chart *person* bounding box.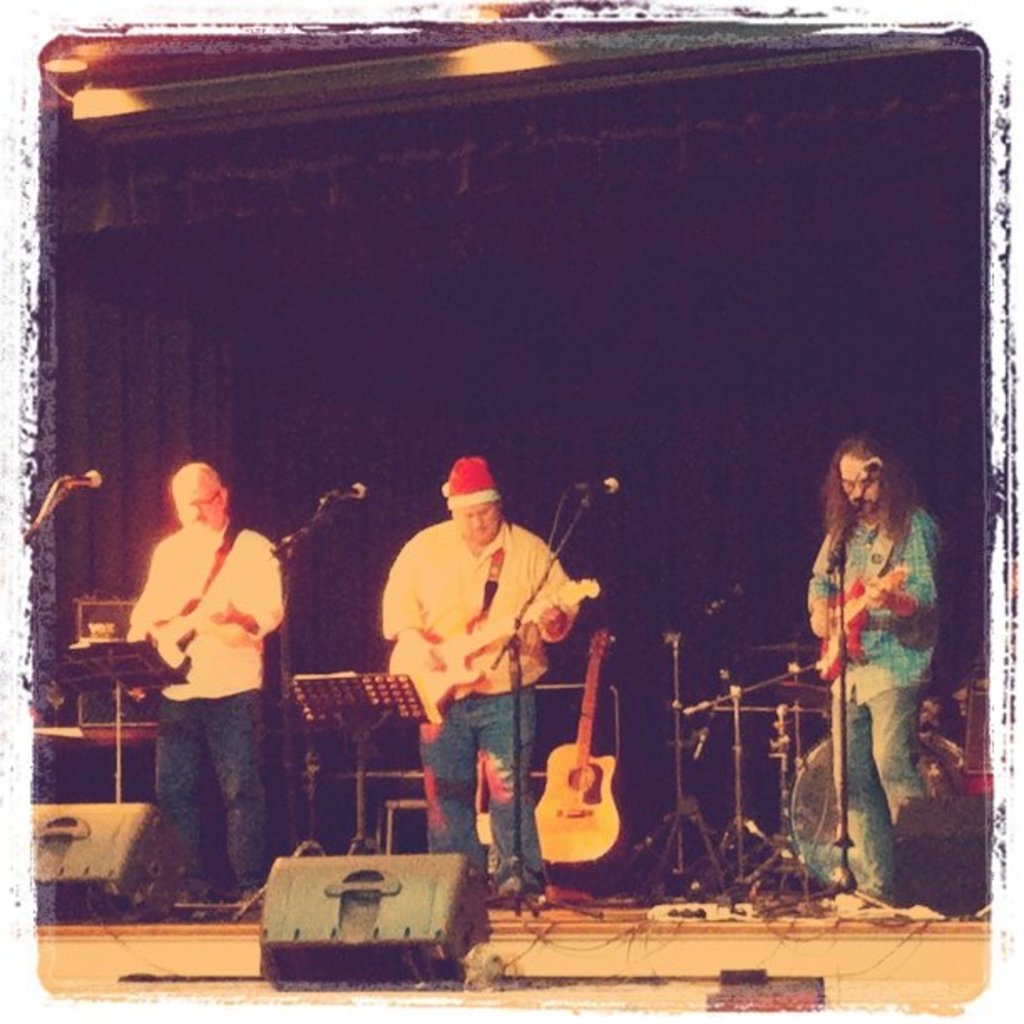
Charted: locate(383, 445, 589, 905).
